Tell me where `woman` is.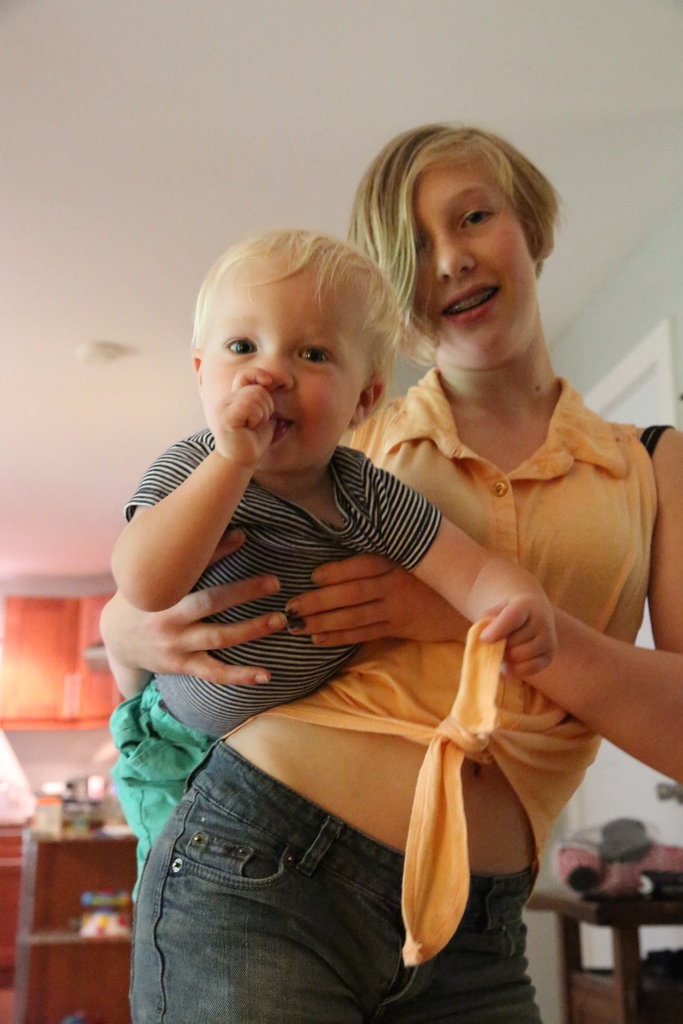
`woman` is at Rect(198, 120, 645, 998).
